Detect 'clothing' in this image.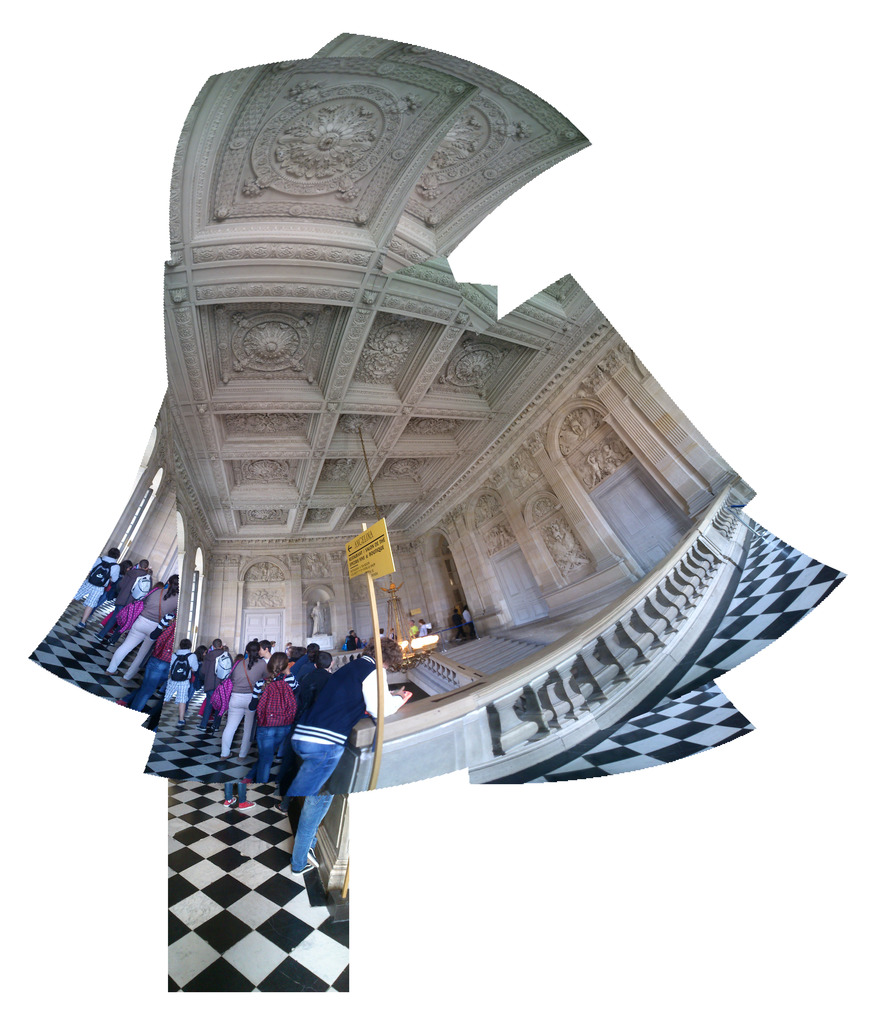
Detection: [left=197, top=655, right=241, bottom=707].
